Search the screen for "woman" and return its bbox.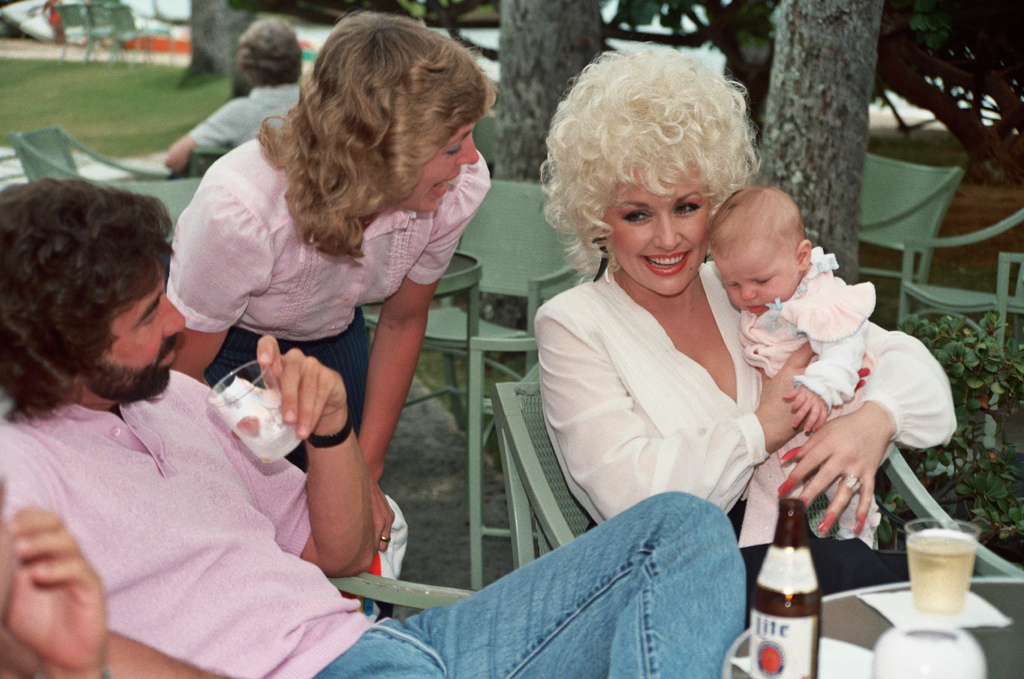
Found: (522, 36, 965, 591).
